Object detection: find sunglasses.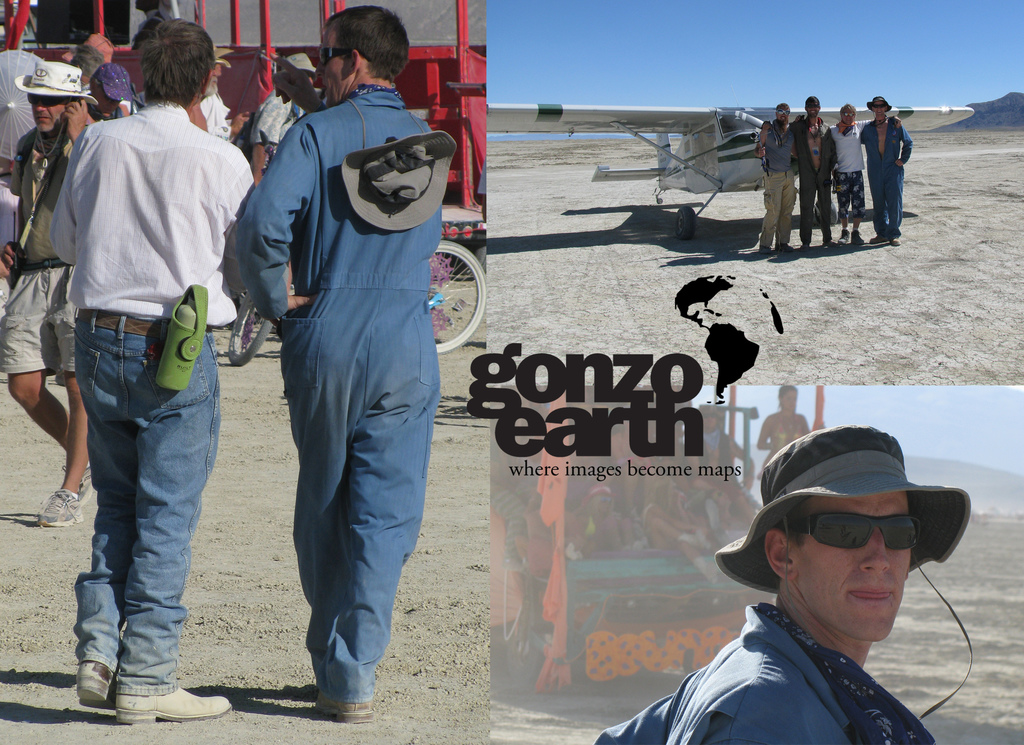
[left=842, top=113, right=854, bottom=118].
